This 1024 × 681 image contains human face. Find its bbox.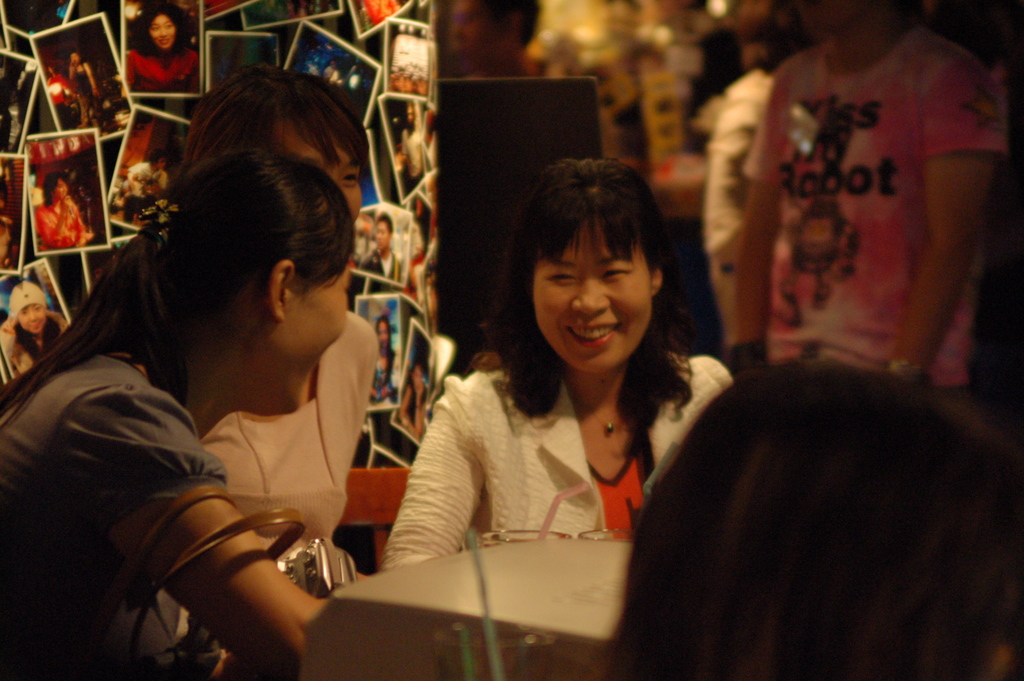
rect(412, 361, 424, 393).
